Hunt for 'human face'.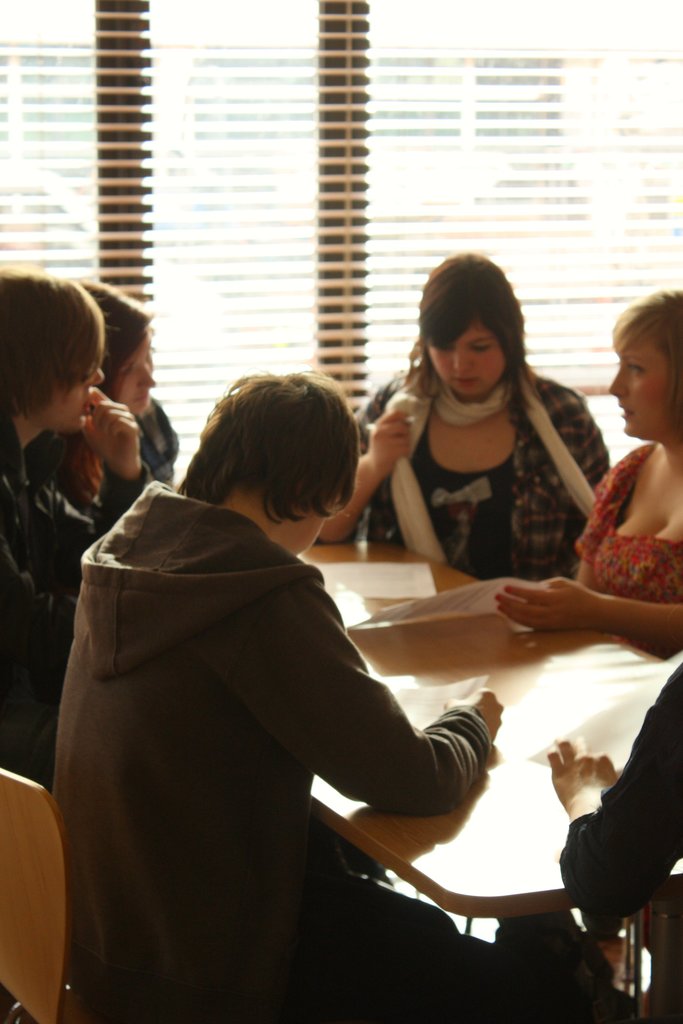
Hunted down at {"left": 606, "top": 328, "right": 680, "bottom": 438}.
